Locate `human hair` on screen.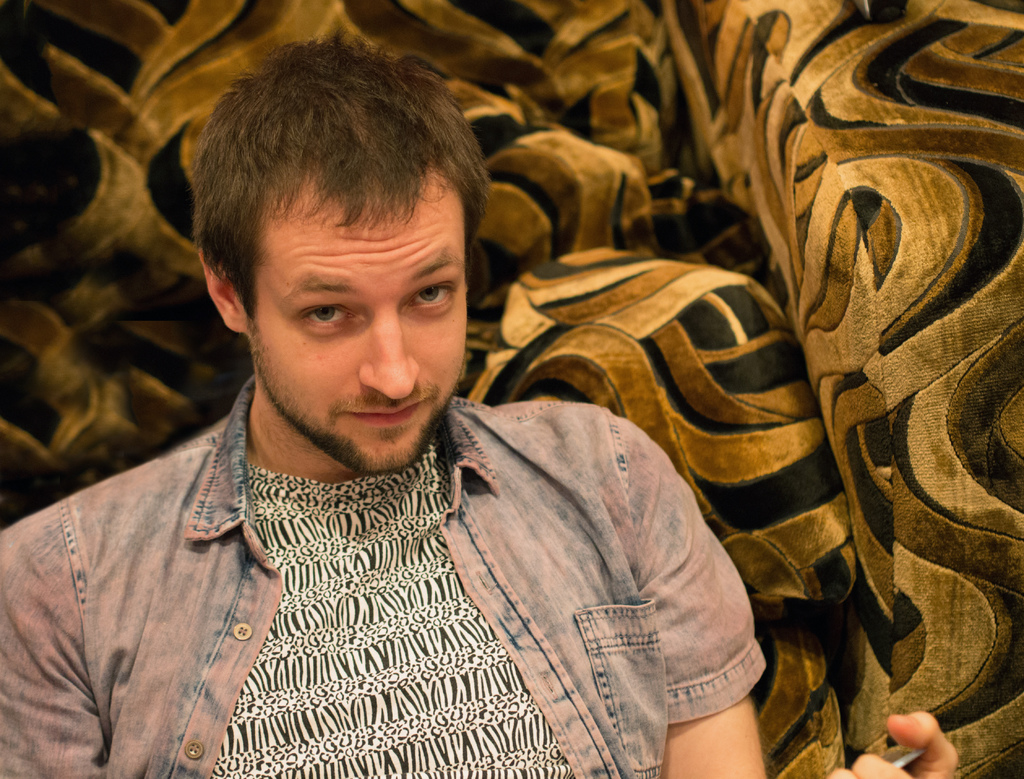
On screen at {"x1": 192, "y1": 77, "x2": 466, "y2": 332}.
